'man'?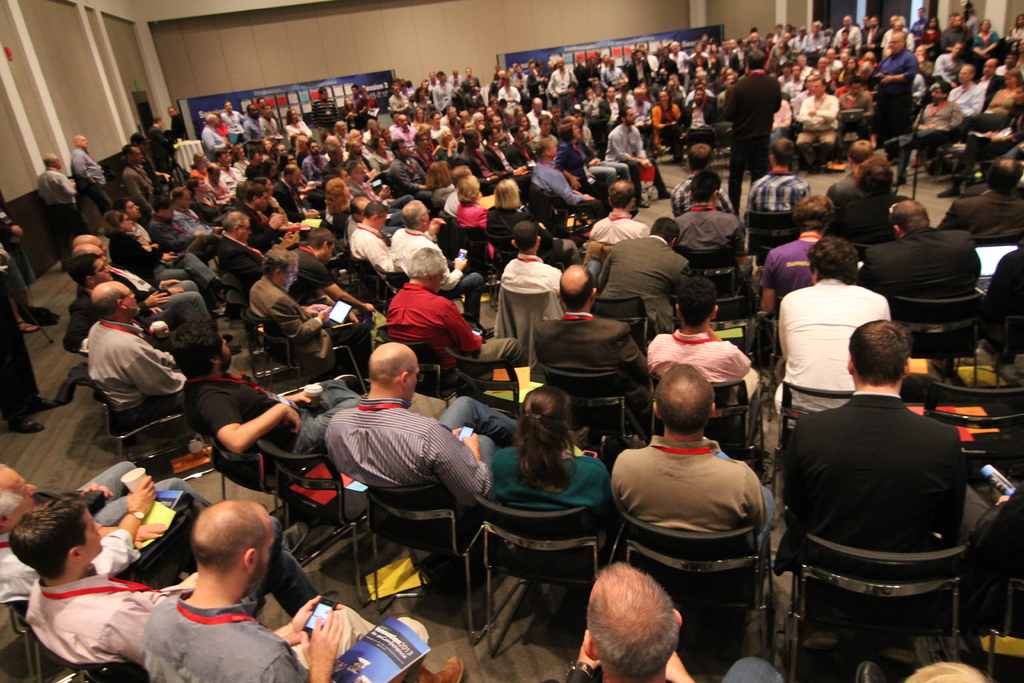
(left=471, top=110, right=487, bottom=133)
